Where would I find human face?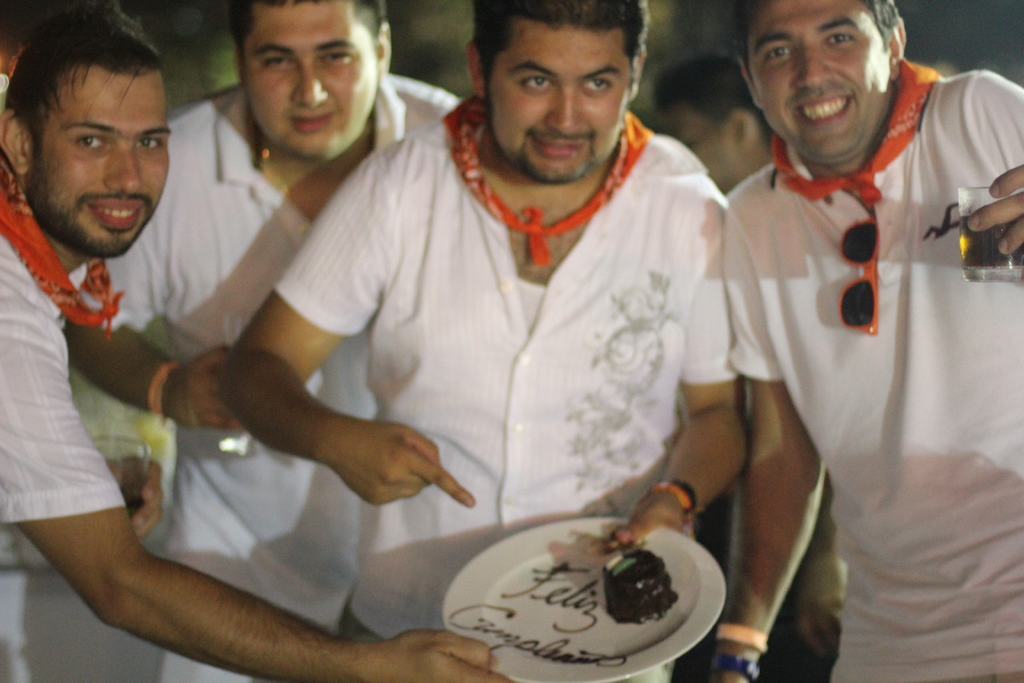
At detection(31, 69, 170, 249).
